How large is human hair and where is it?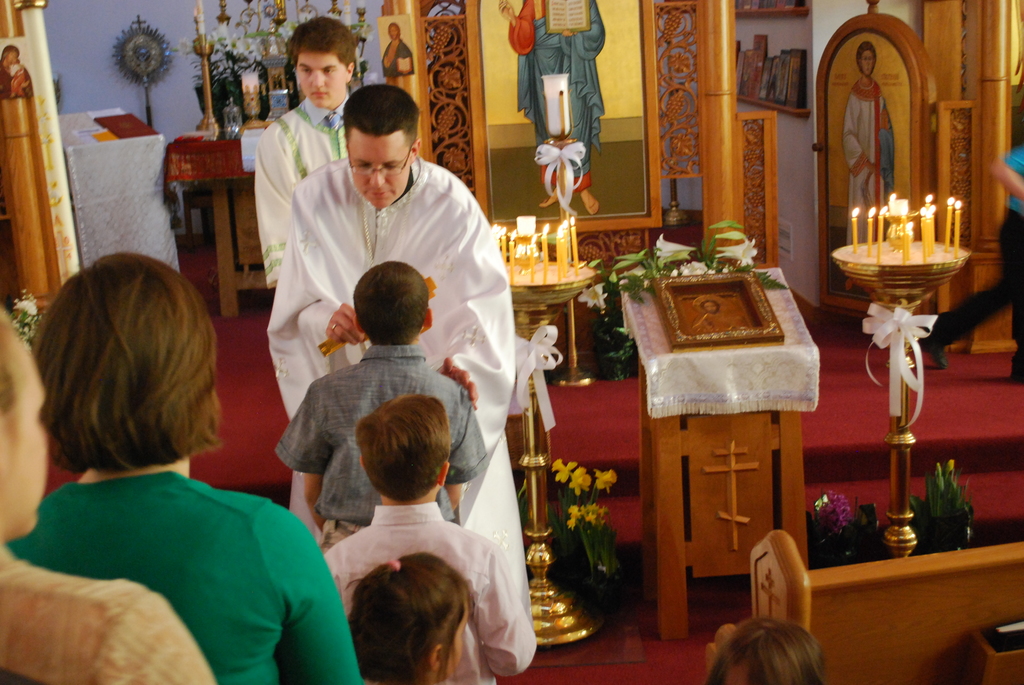
Bounding box: bbox(0, 366, 15, 417).
